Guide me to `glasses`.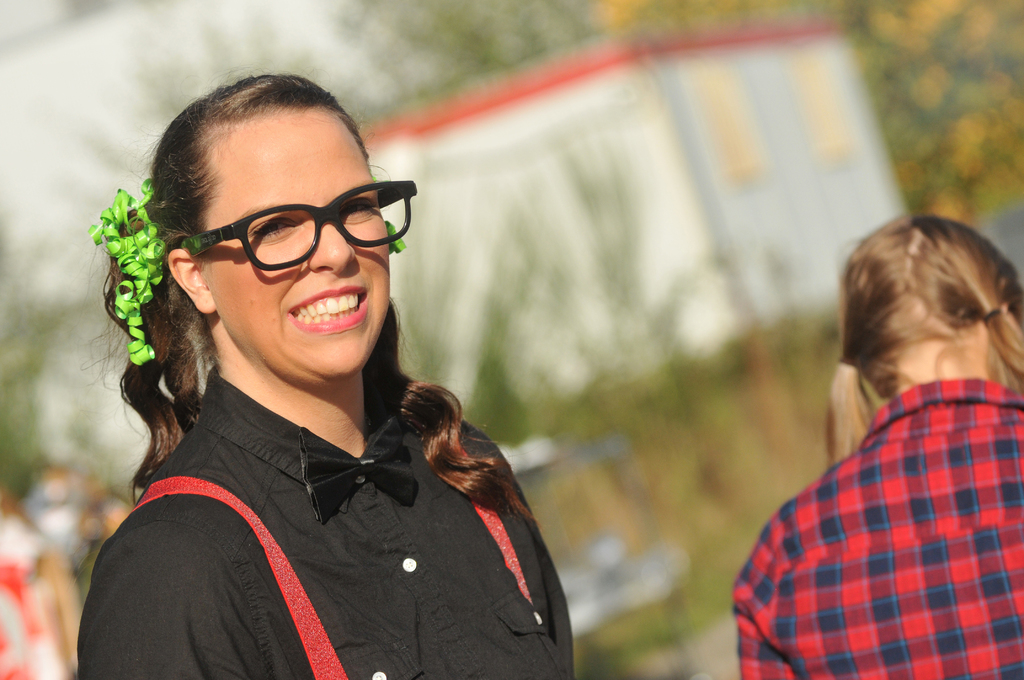
Guidance: [178, 172, 415, 273].
